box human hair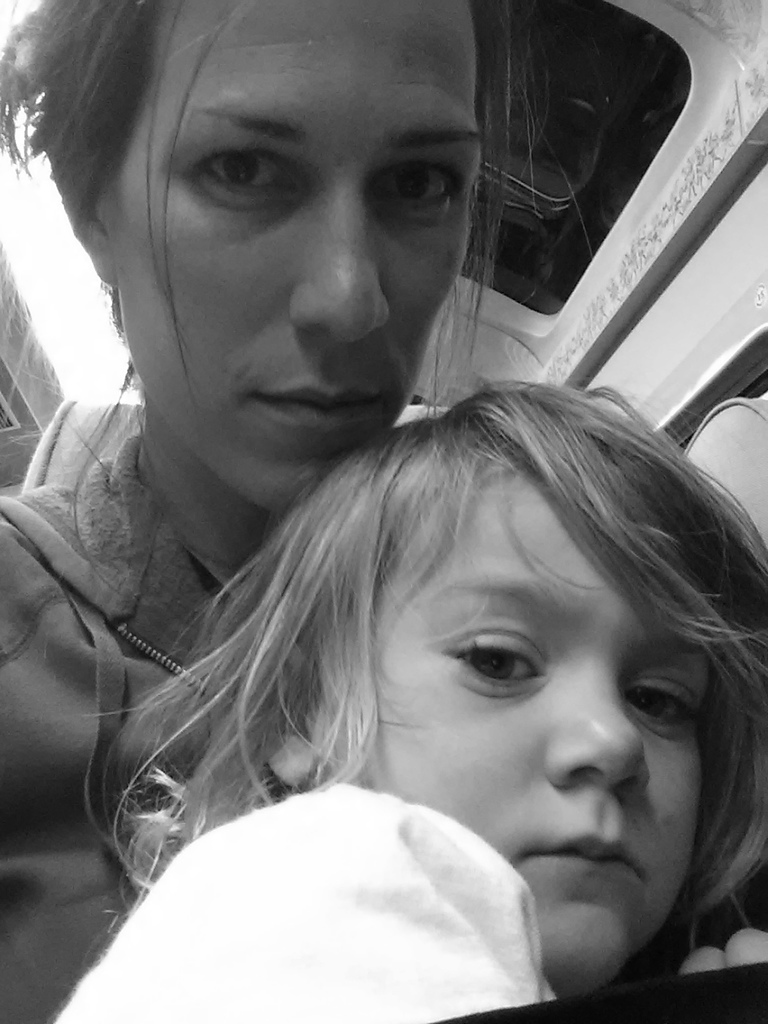
x1=109 y1=351 x2=766 y2=930
